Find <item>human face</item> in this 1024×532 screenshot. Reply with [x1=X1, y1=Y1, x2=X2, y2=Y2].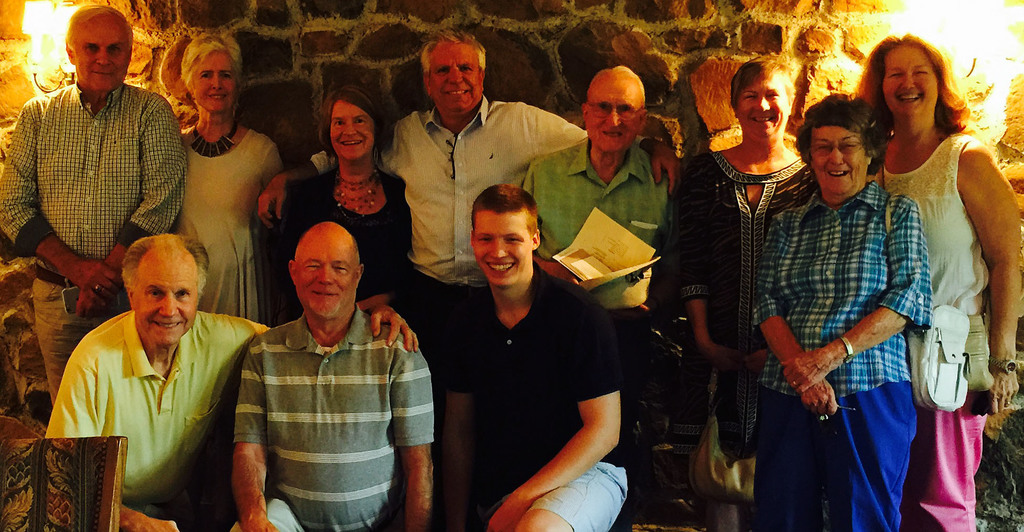
[x1=473, y1=211, x2=534, y2=294].
